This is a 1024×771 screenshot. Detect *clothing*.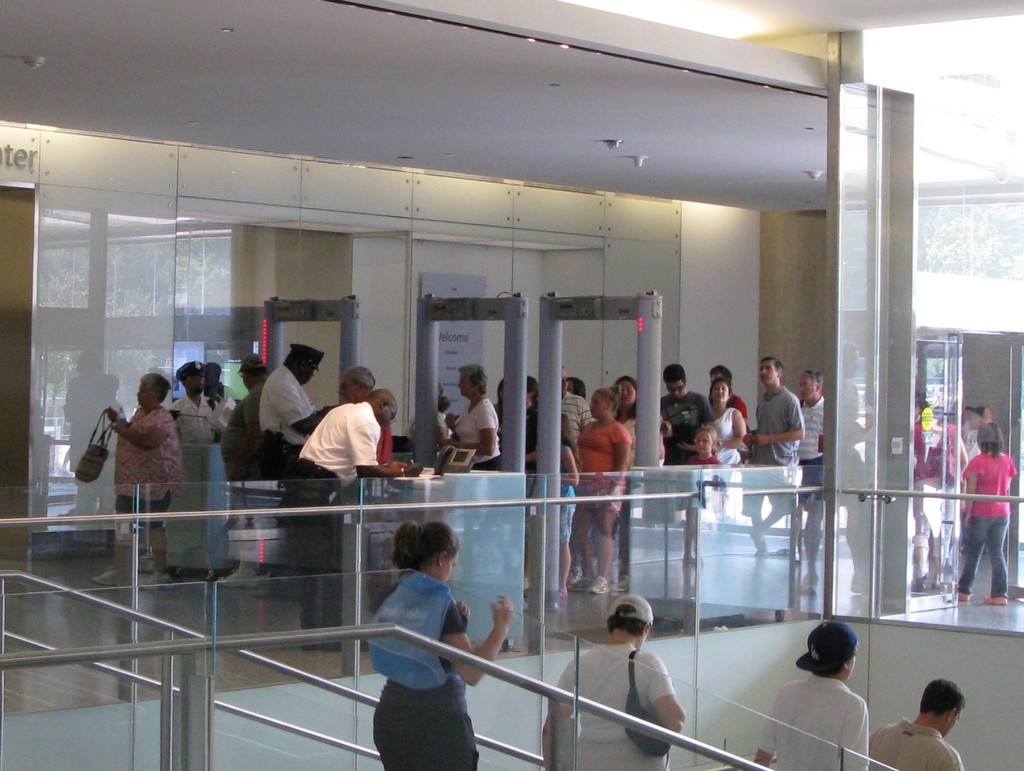
[x1=574, y1=416, x2=629, y2=479].
